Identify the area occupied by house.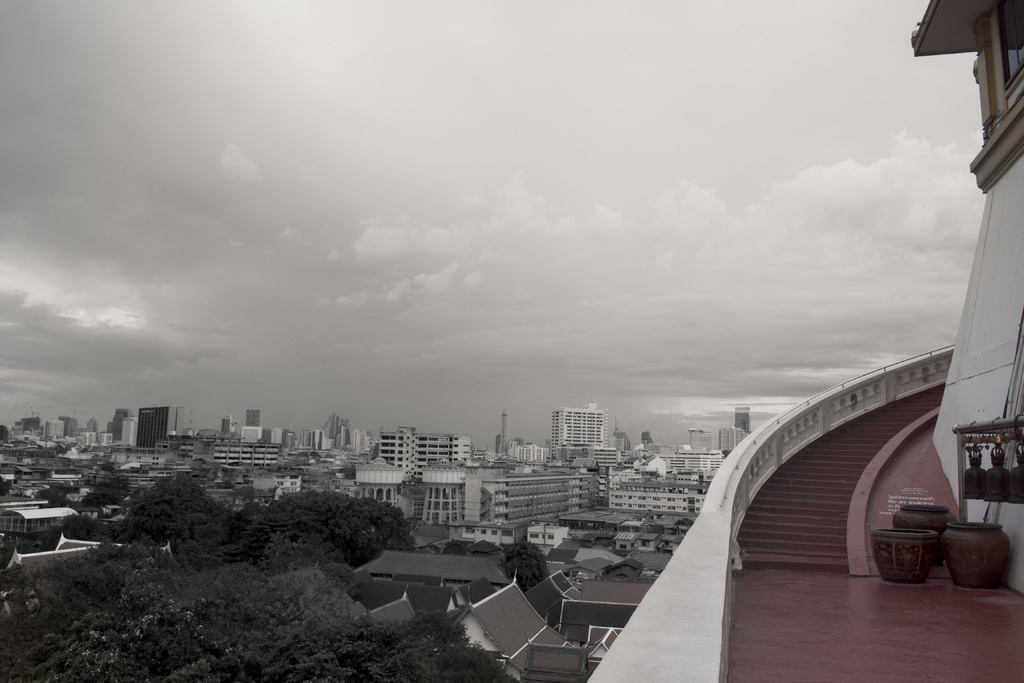
Area: <box>378,434,435,460</box>.
